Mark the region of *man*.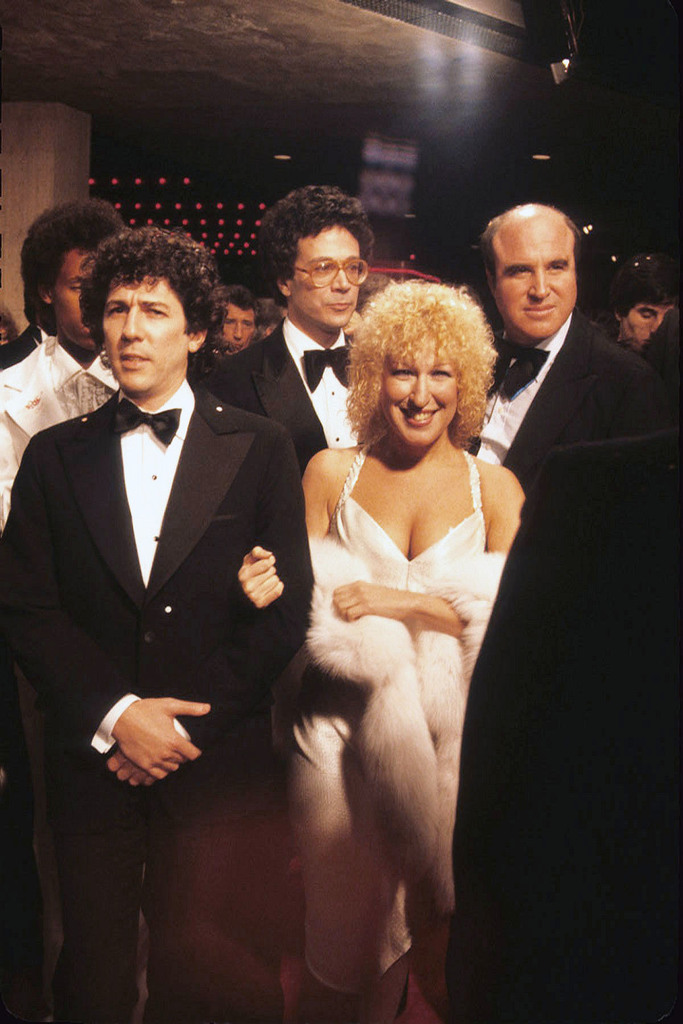
Region: locate(19, 199, 309, 981).
